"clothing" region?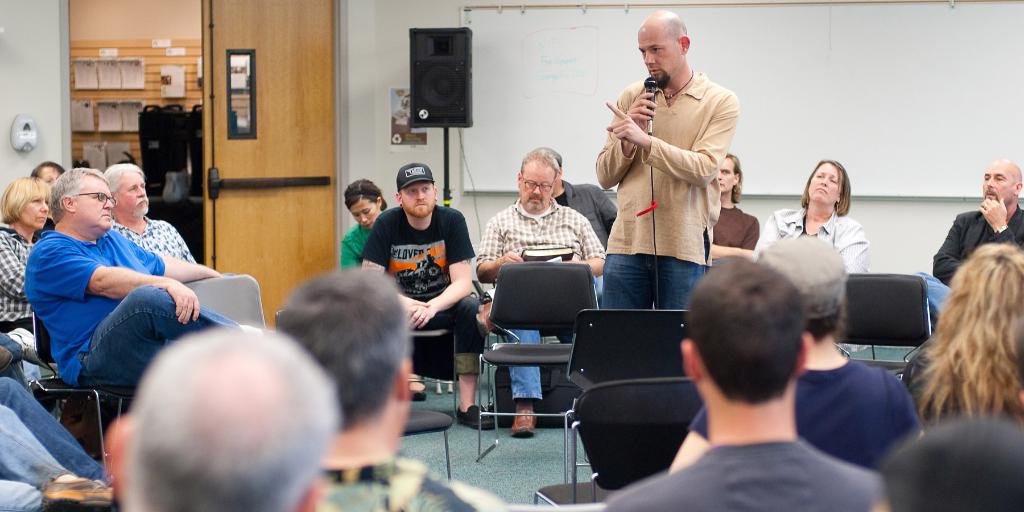
[111,214,215,291]
